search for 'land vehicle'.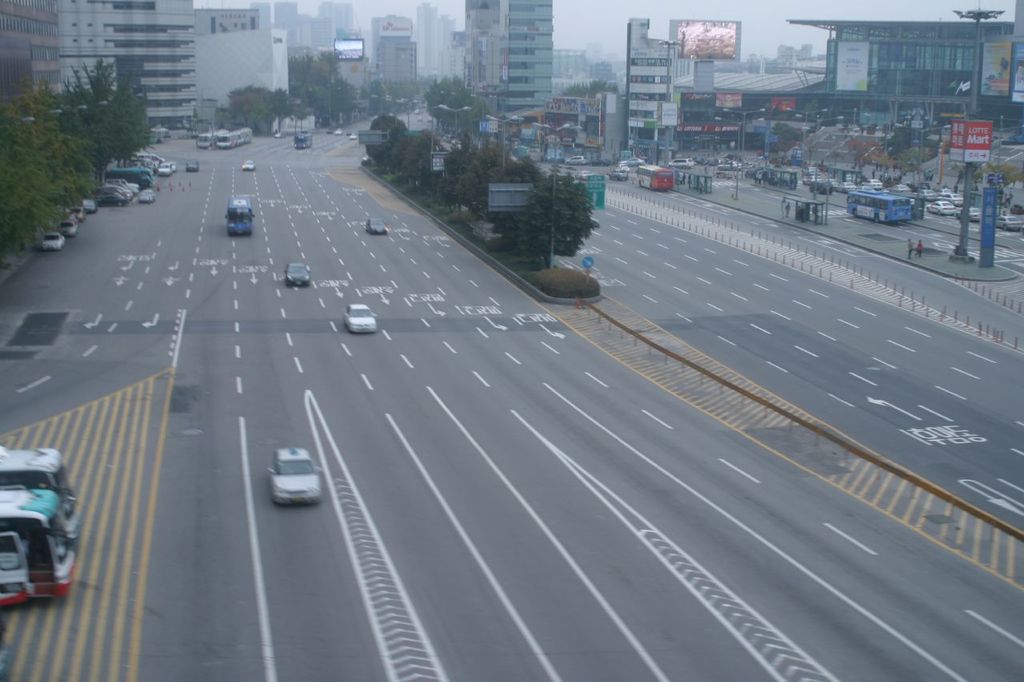
Found at select_region(571, 166, 594, 181).
